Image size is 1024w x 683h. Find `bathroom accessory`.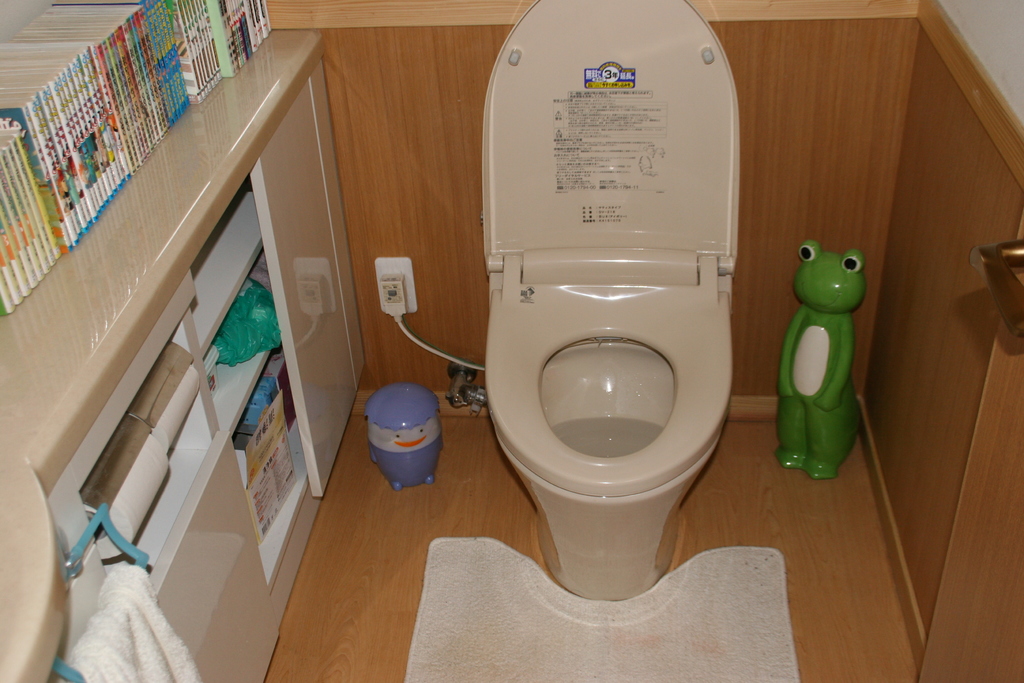
440 336 493 431.
